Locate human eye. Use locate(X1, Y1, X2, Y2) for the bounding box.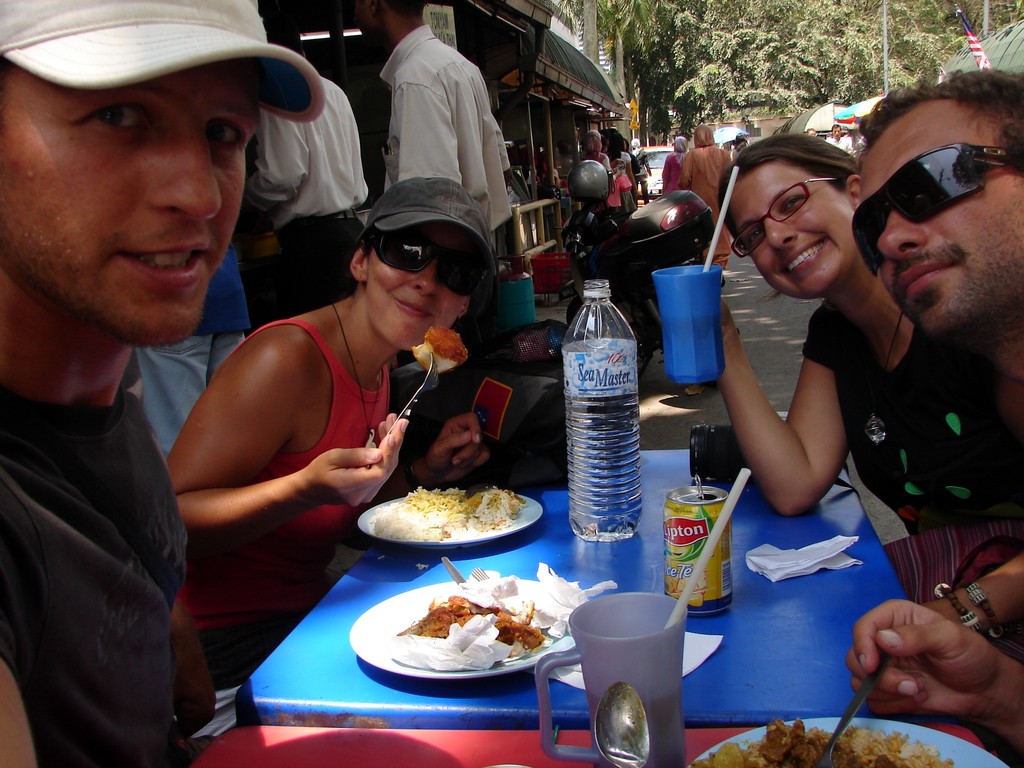
locate(204, 109, 250, 159).
